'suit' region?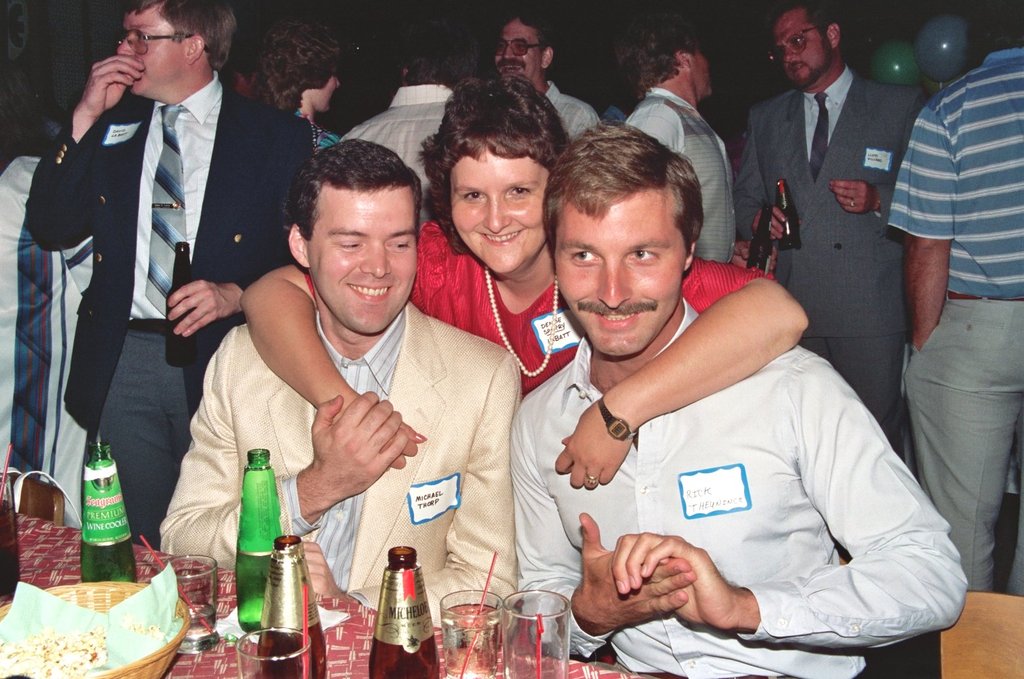
crop(23, 65, 315, 439)
